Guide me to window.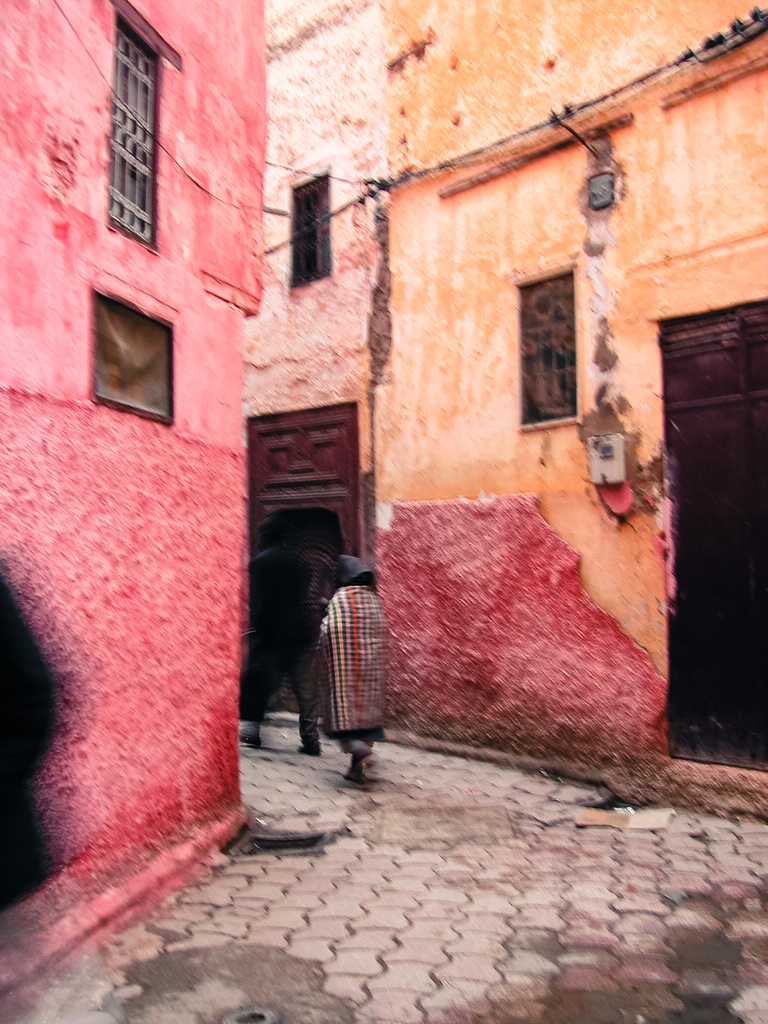
Guidance: 69,263,180,405.
